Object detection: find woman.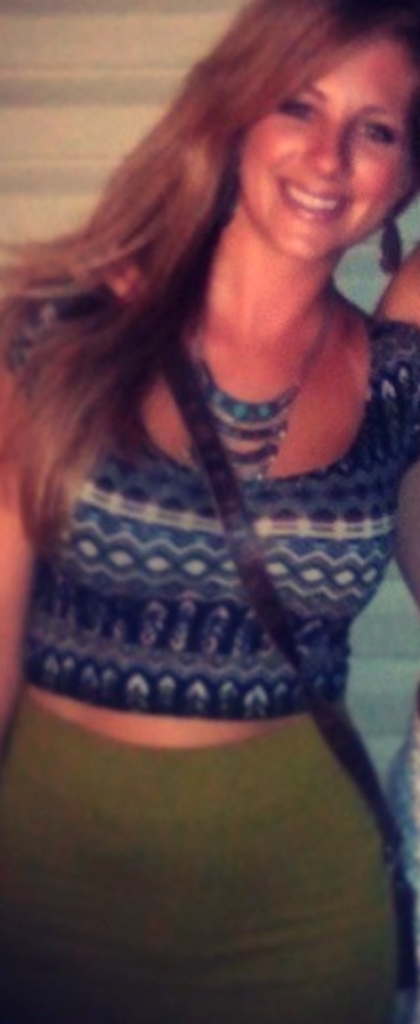
0:0:418:1022.
